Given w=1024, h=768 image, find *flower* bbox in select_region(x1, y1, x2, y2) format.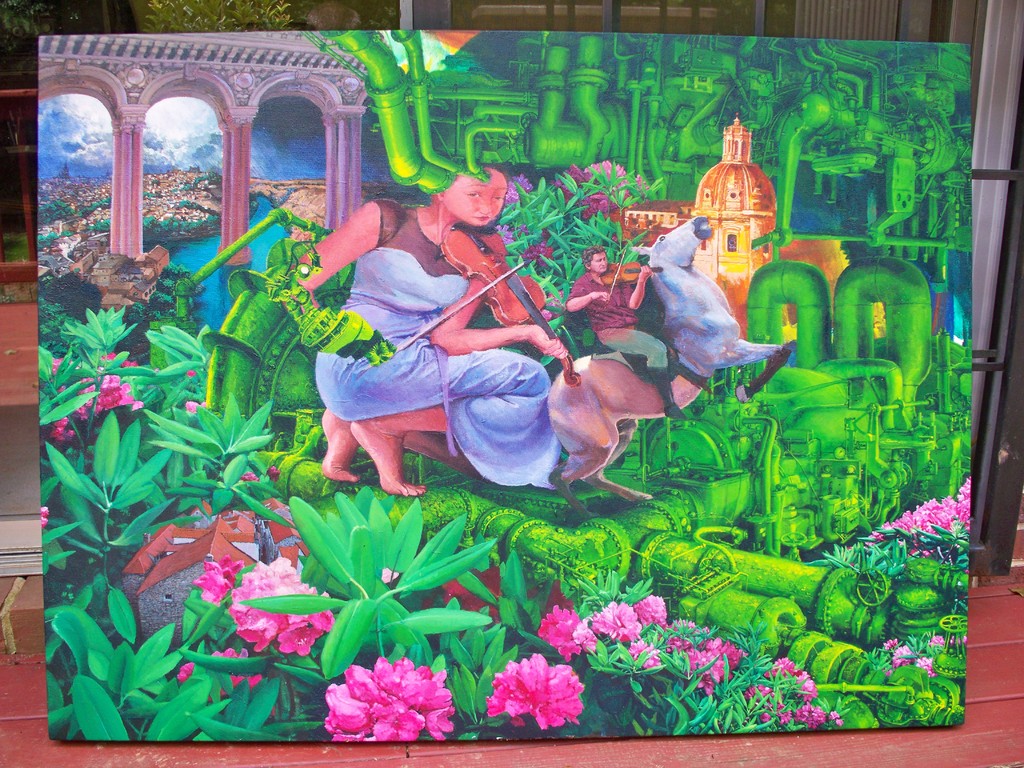
select_region(233, 470, 285, 490).
